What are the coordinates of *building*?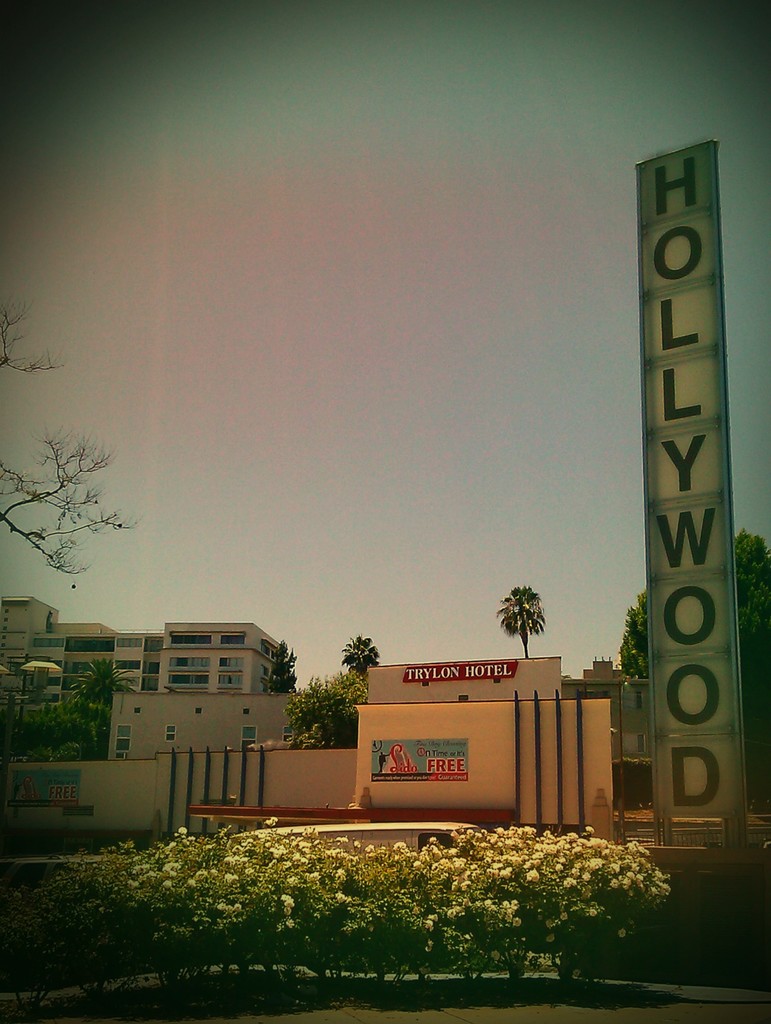
box=[557, 659, 648, 795].
